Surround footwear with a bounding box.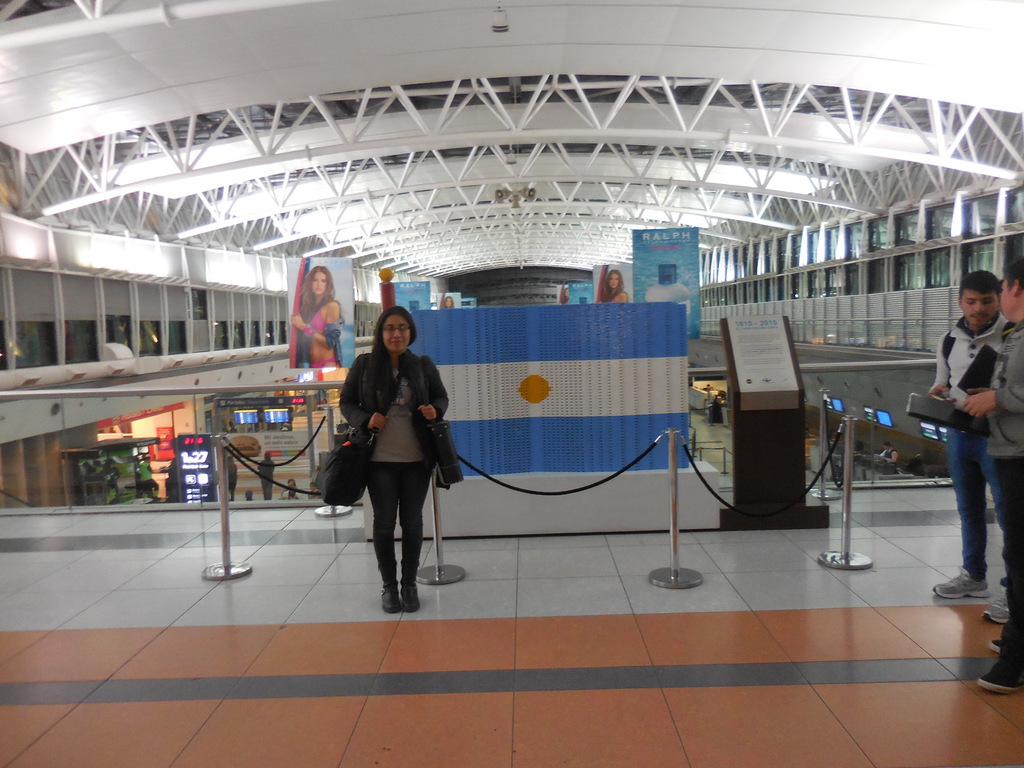
select_region(989, 631, 1004, 651).
